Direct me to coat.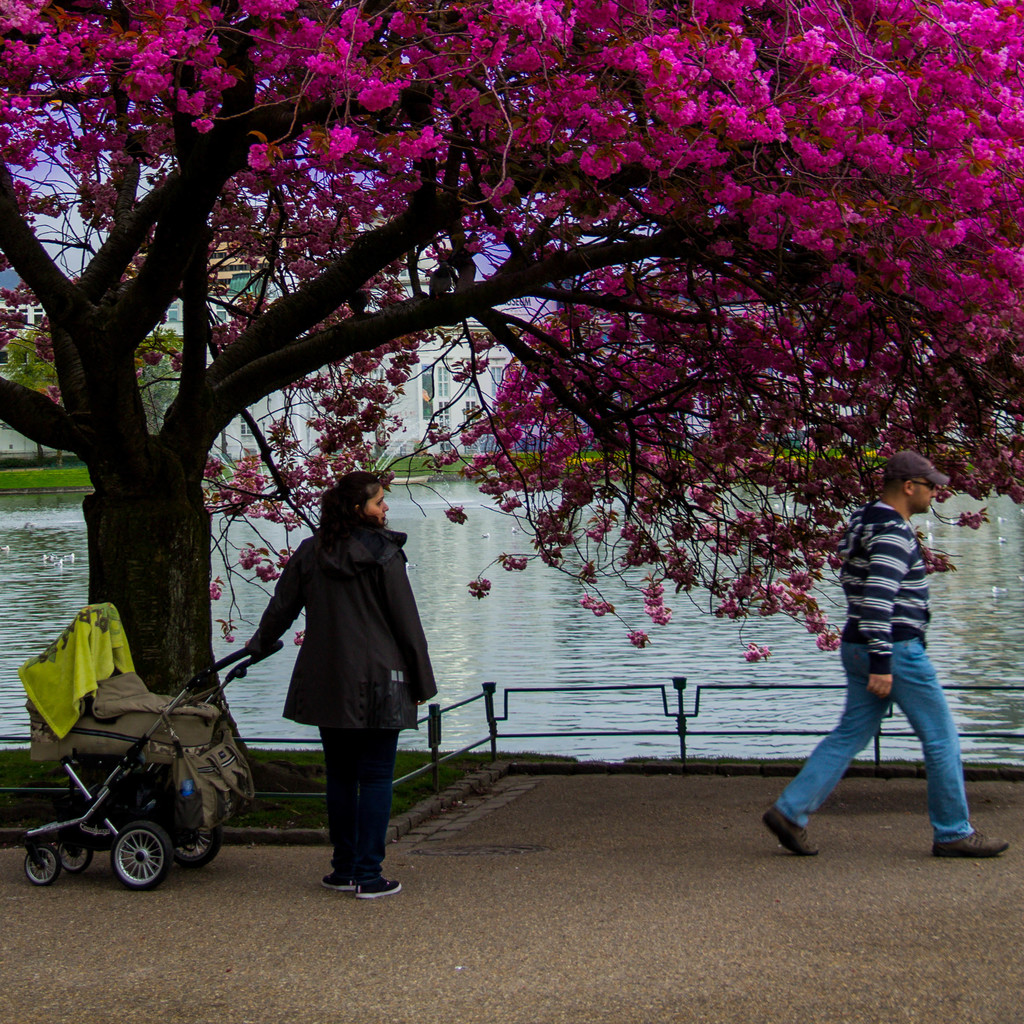
Direction: 227 477 427 778.
